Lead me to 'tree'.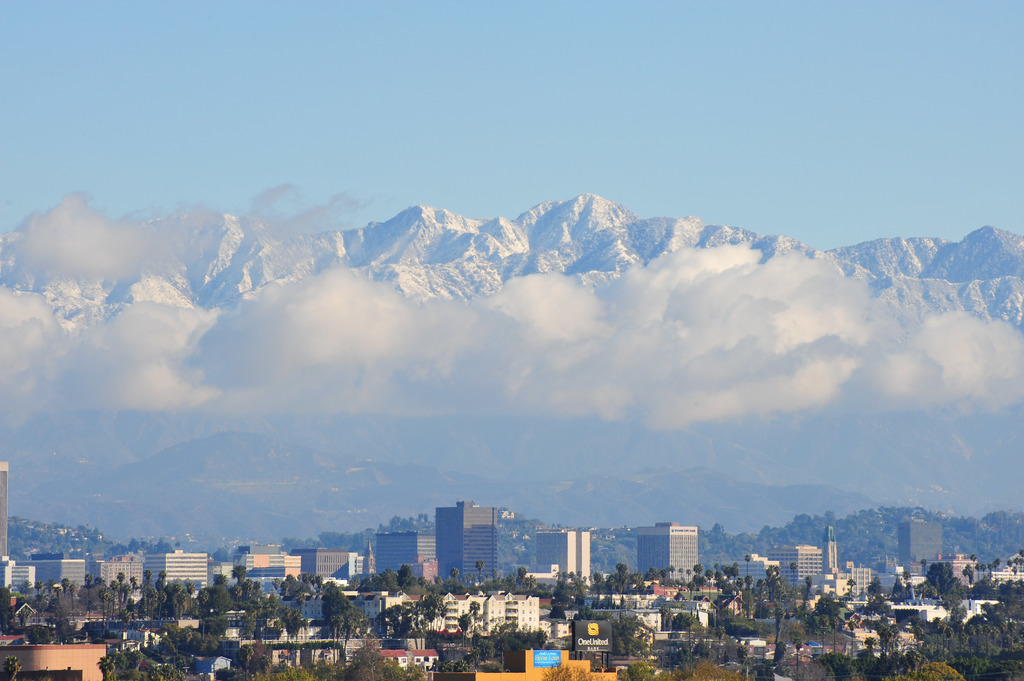
Lead to box(17, 579, 30, 600).
